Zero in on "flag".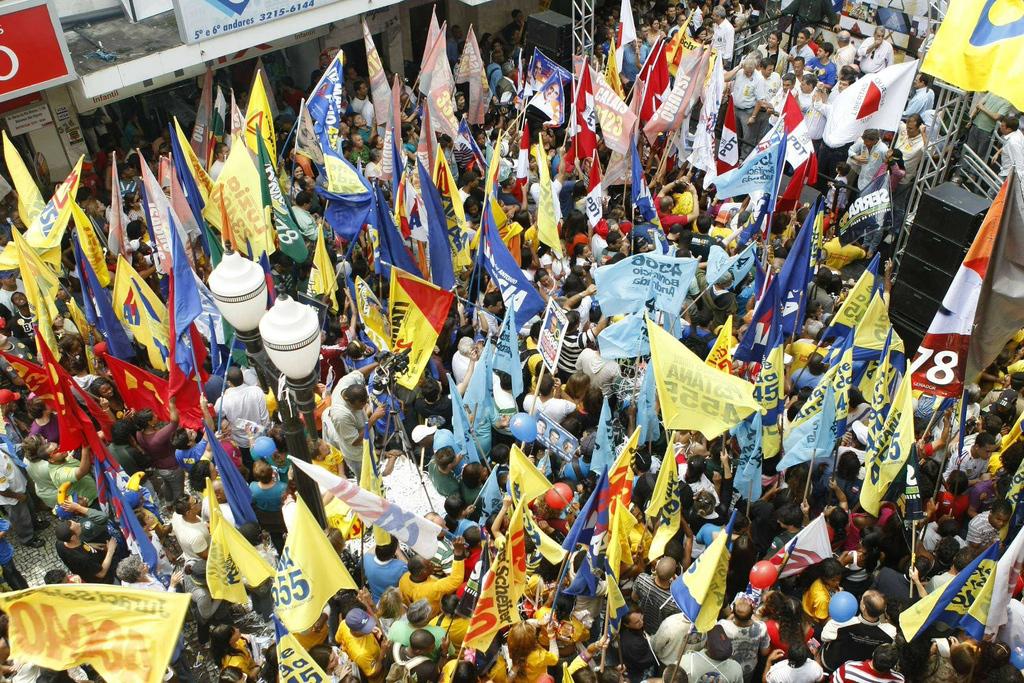
Zeroed in: box=[916, 0, 1023, 107].
